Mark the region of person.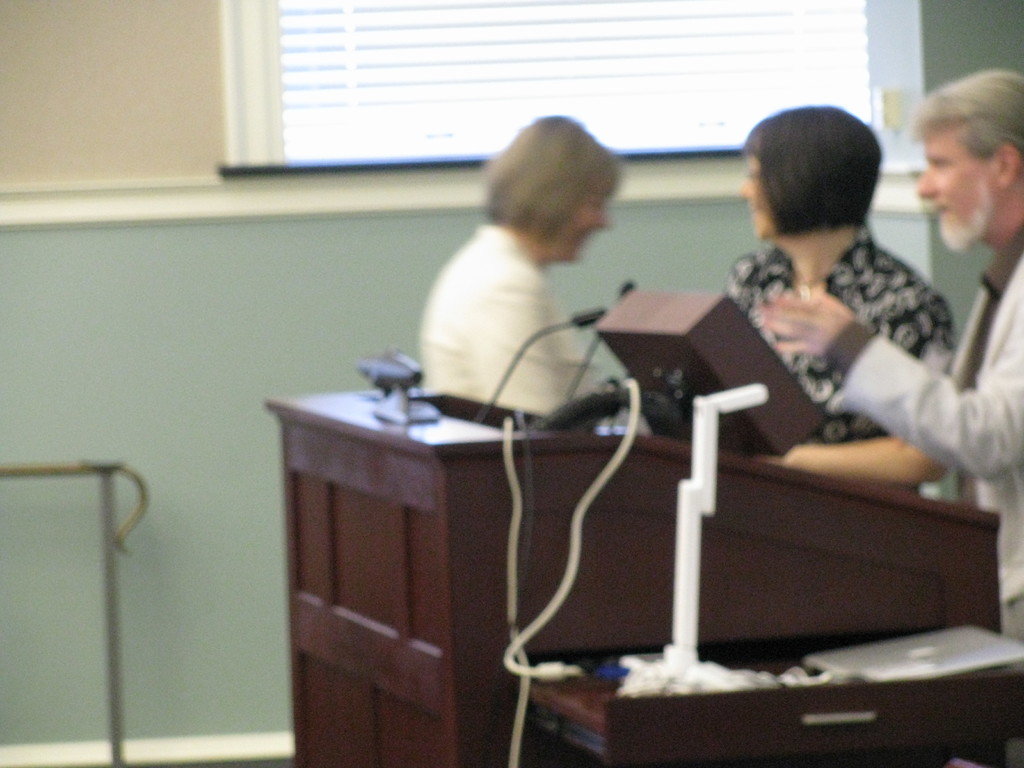
Region: bbox(764, 73, 1023, 610).
